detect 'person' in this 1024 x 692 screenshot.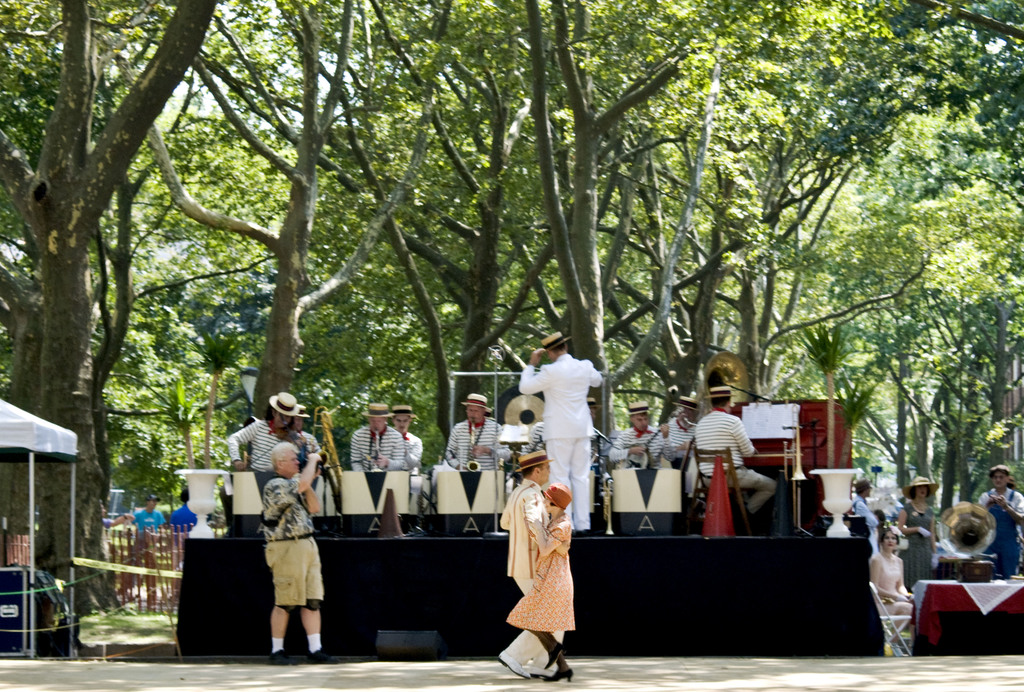
Detection: pyautogui.locateOnScreen(695, 388, 775, 523).
